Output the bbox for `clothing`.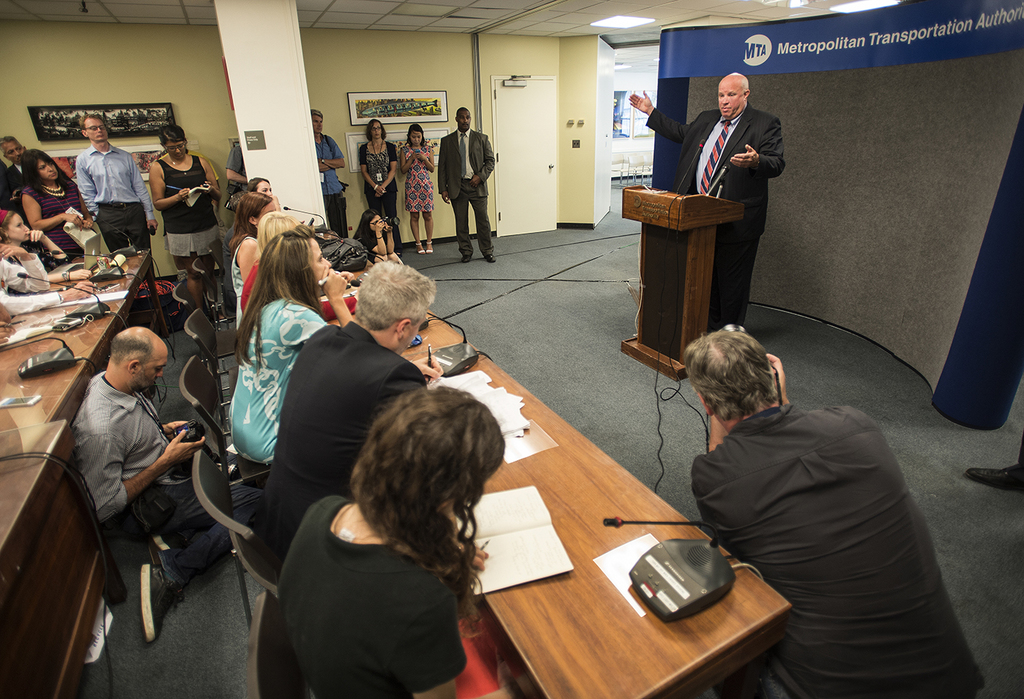
{"left": 690, "top": 406, "right": 987, "bottom": 695}.
